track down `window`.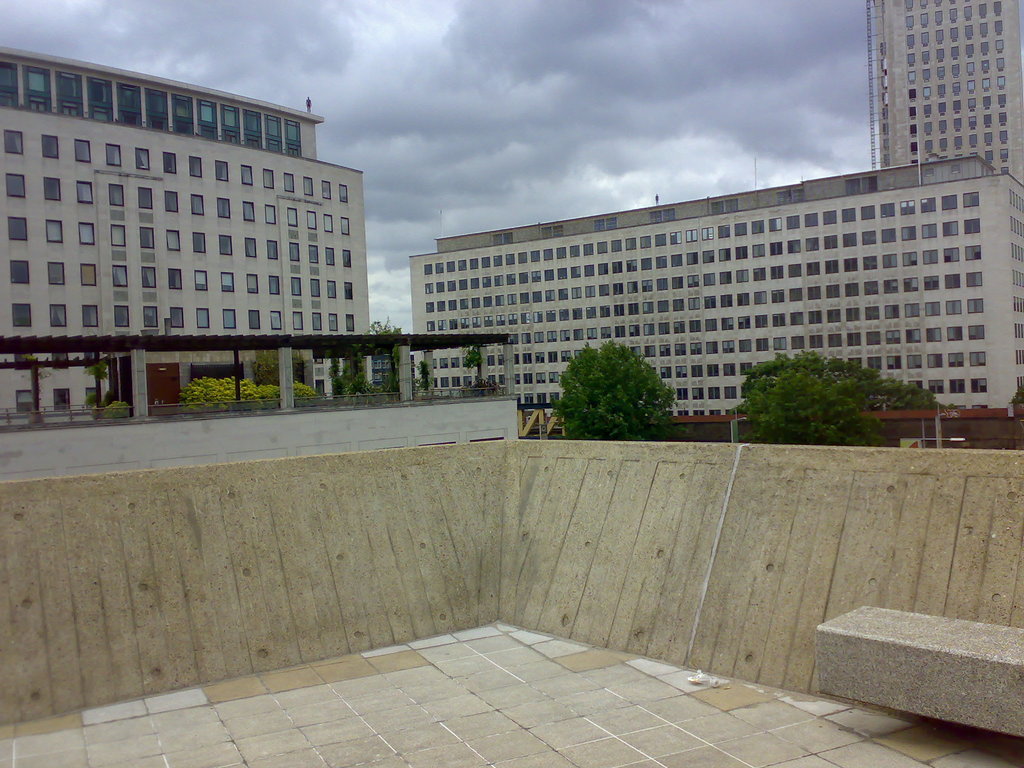
Tracked to box=[294, 310, 306, 327].
